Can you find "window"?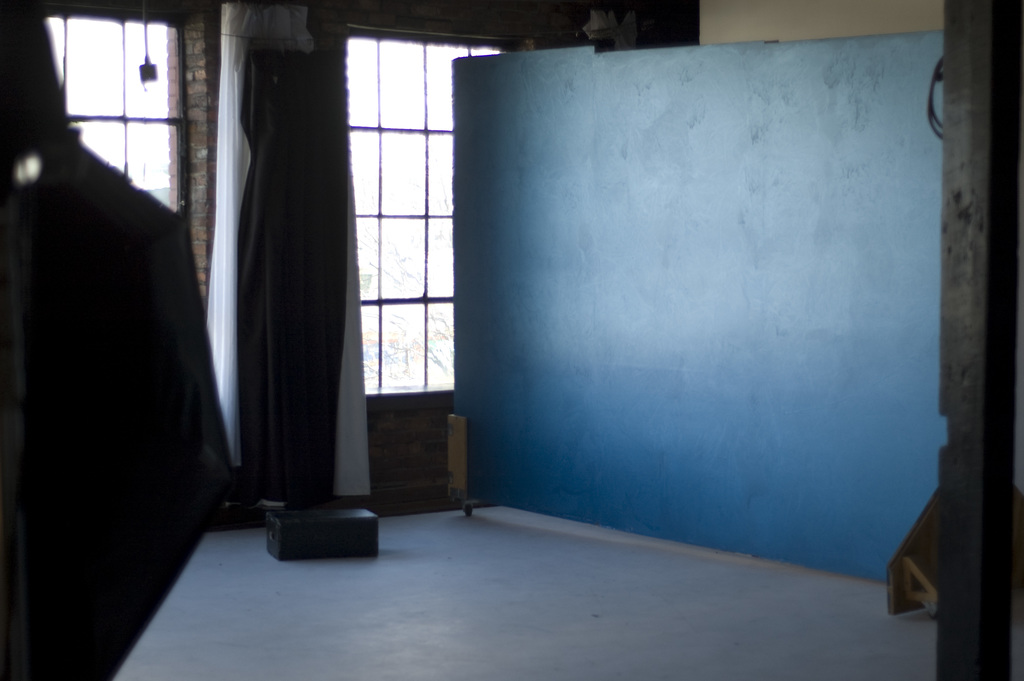
Yes, bounding box: {"x1": 31, "y1": 6, "x2": 205, "y2": 181}.
